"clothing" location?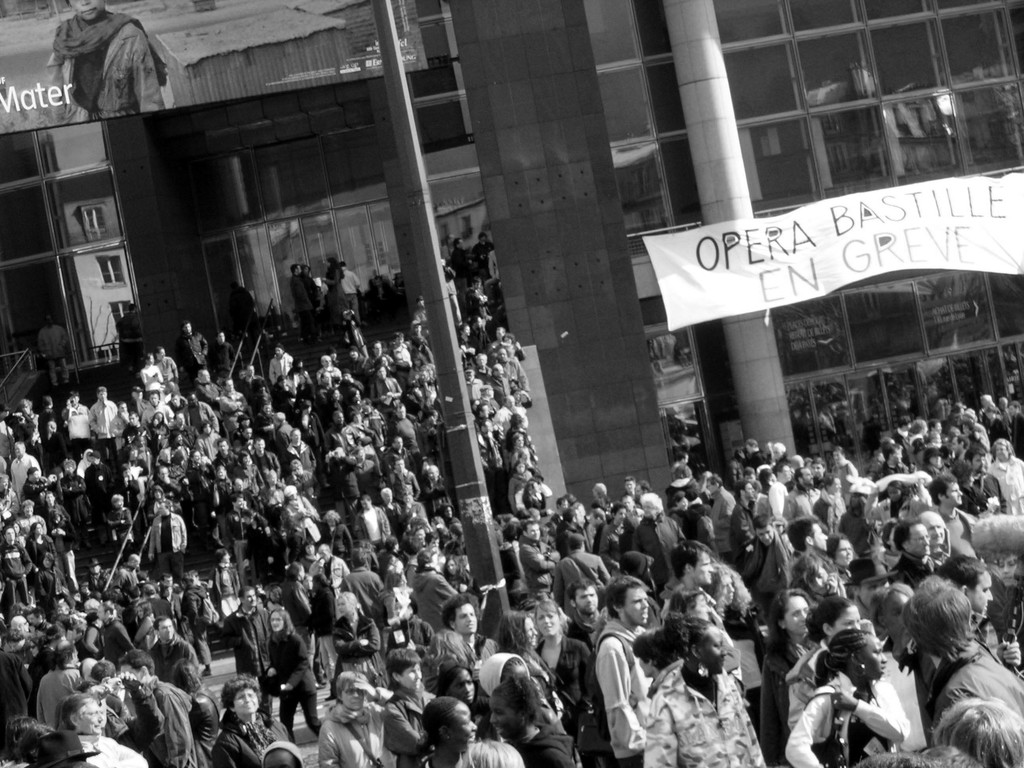
(x1=269, y1=351, x2=294, y2=385)
